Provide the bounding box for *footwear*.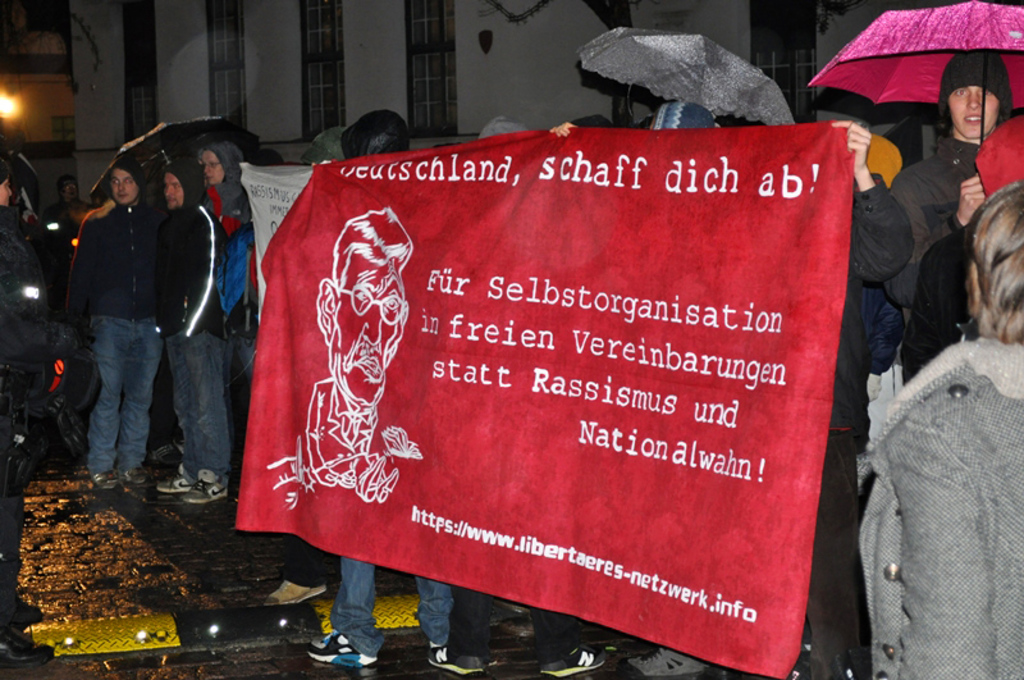
(8, 598, 41, 625).
